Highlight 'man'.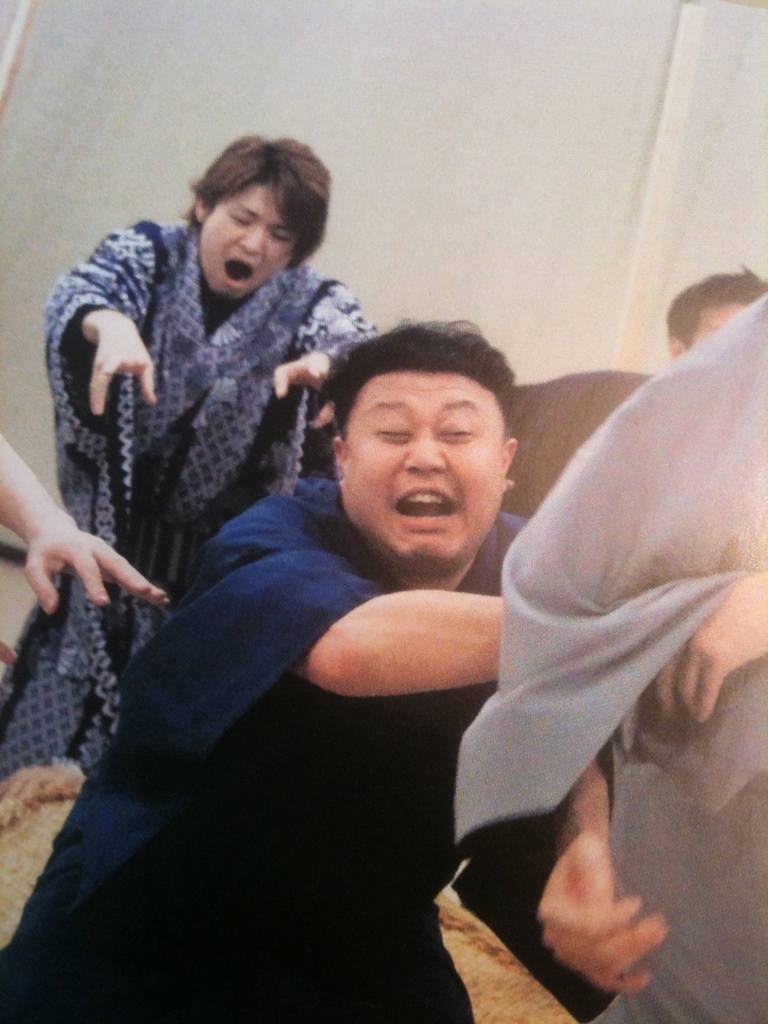
Highlighted region: l=454, t=290, r=767, b=1023.
